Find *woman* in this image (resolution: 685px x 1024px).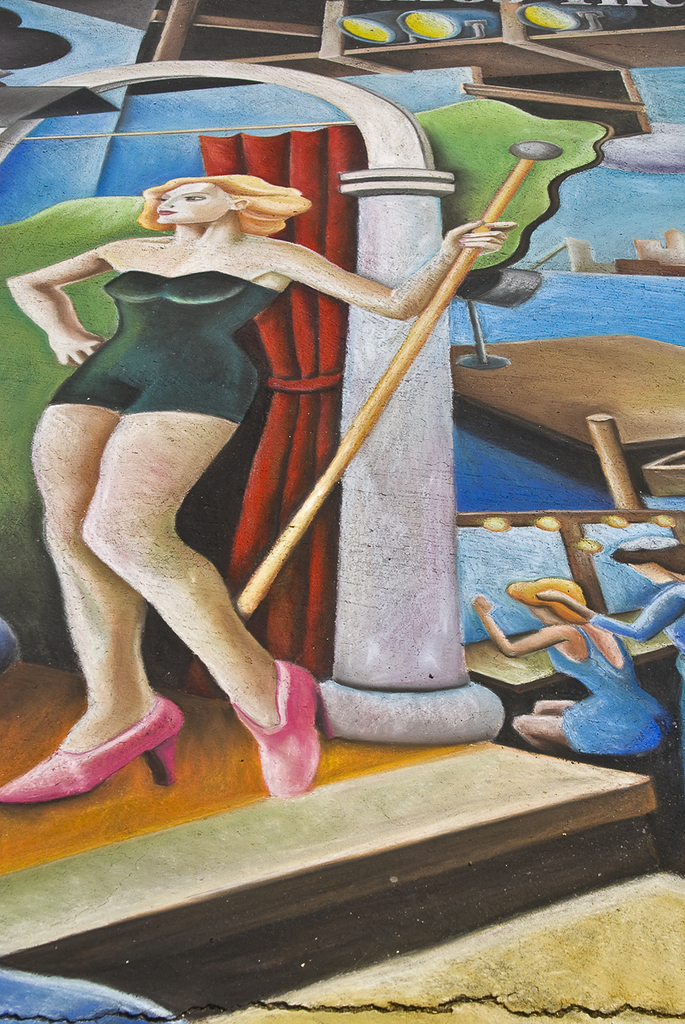
[left=536, top=530, right=684, bottom=688].
